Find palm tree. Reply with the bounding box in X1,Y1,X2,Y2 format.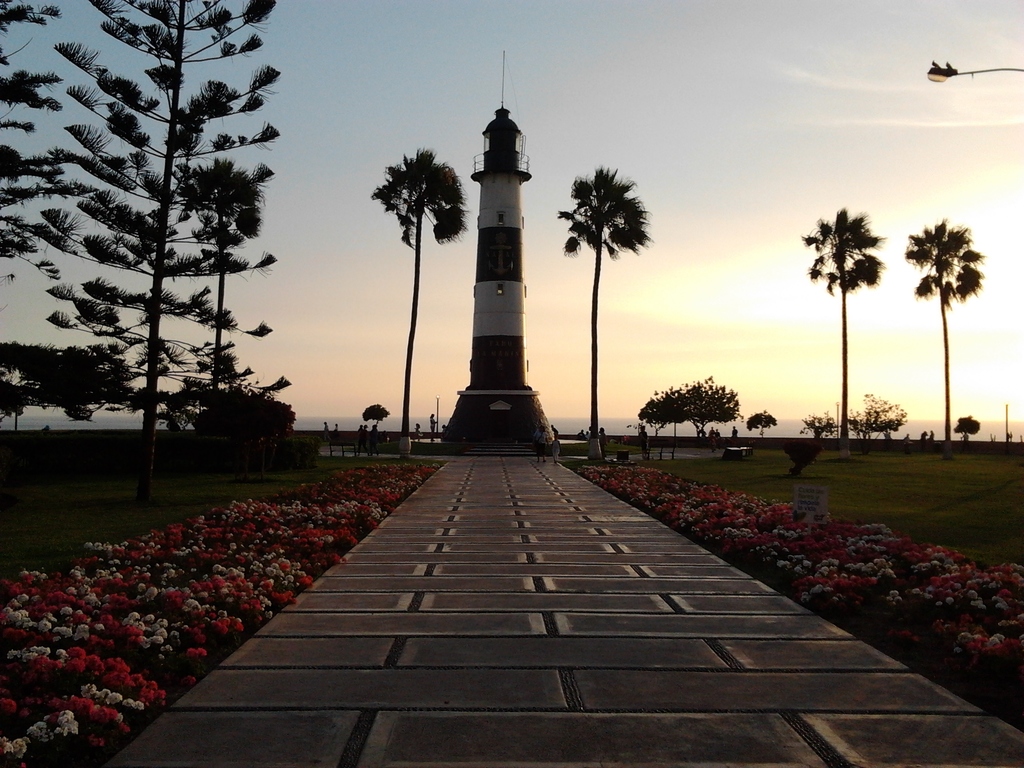
552,161,655,461.
